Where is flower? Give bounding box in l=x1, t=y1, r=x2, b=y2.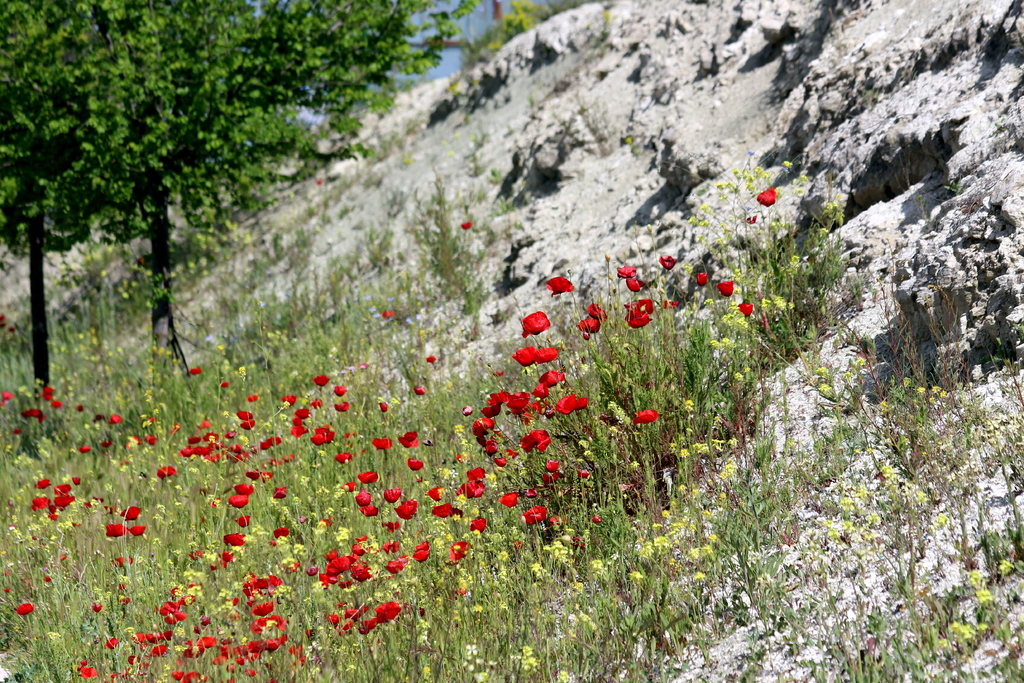
l=575, t=319, r=601, b=337.
